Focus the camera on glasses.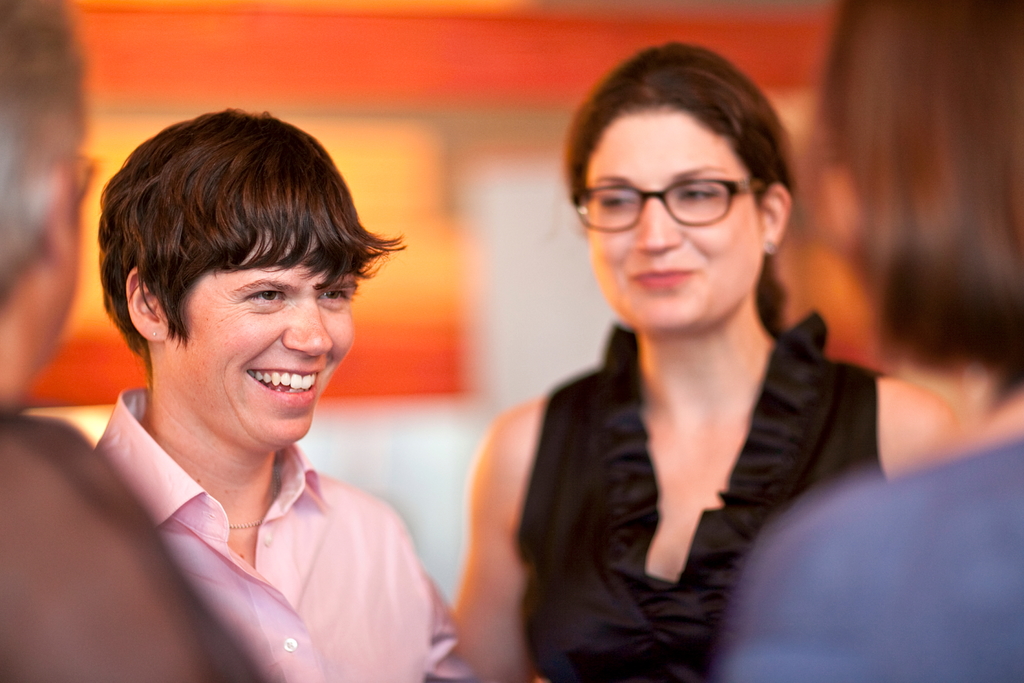
Focus region: <region>573, 162, 780, 233</region>.
